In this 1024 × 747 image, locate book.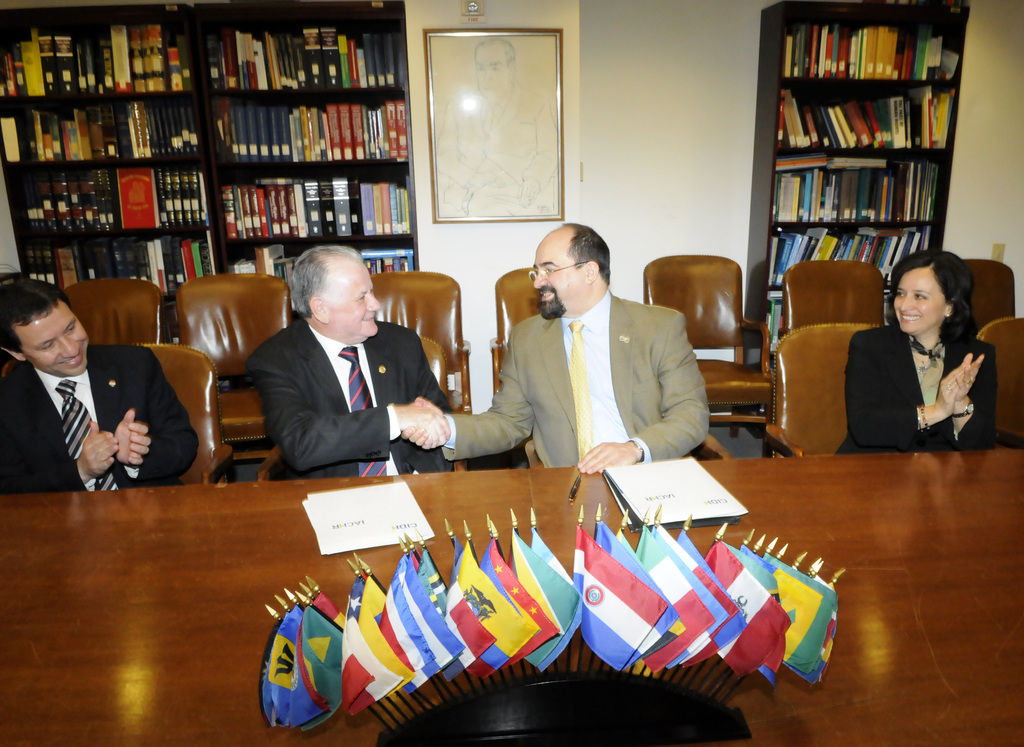
Bounding box: [x1=323, y1=184, x2=337, y2=237].
